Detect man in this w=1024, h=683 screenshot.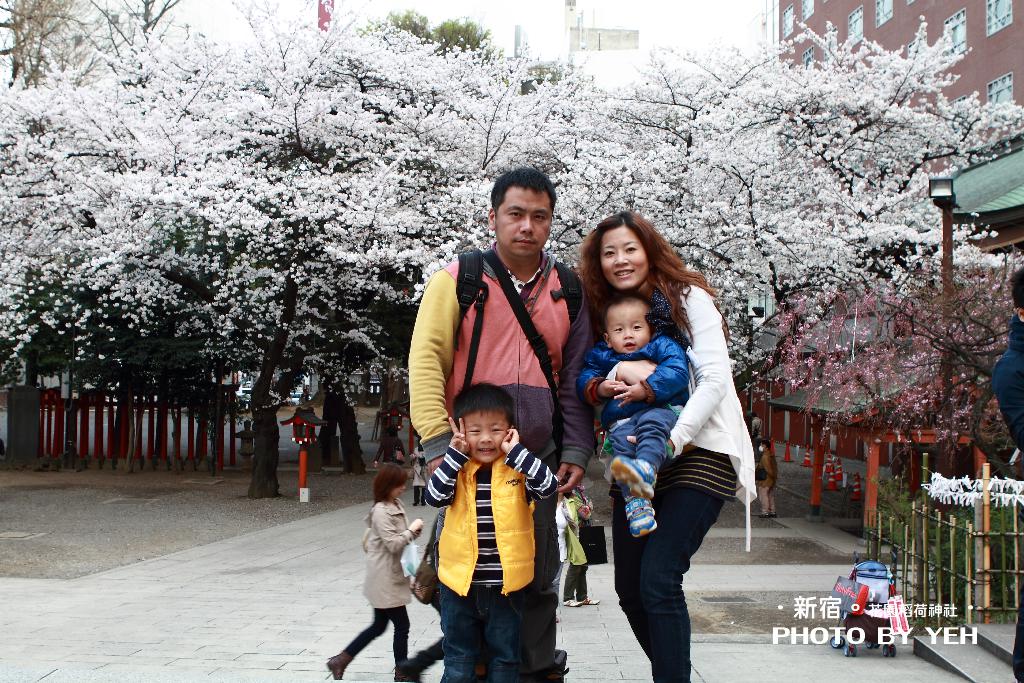
Detection: x1=749 y1=415 x2=767 y2=439.
